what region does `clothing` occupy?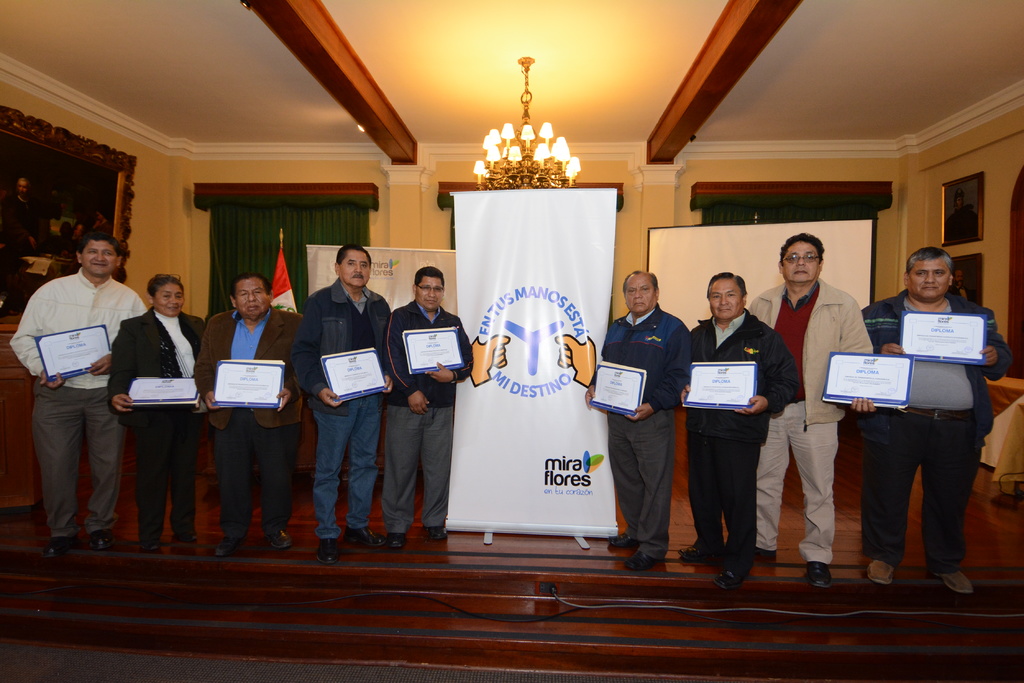
(left=605, top=306, right=705, bottom=550).
